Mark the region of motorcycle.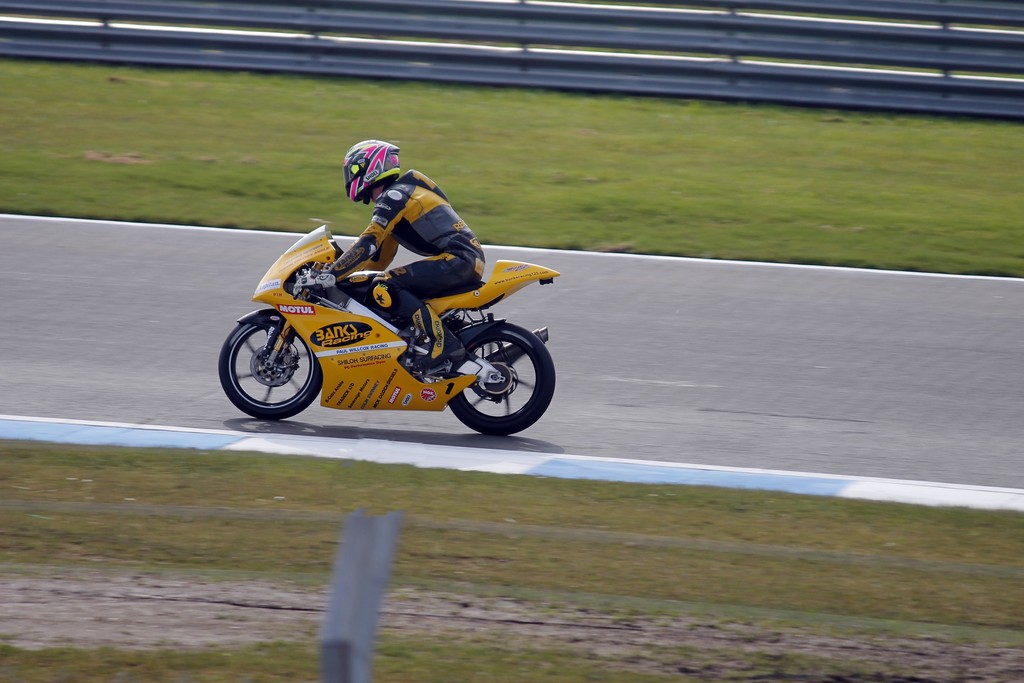
Region: 212 234 564 434.
